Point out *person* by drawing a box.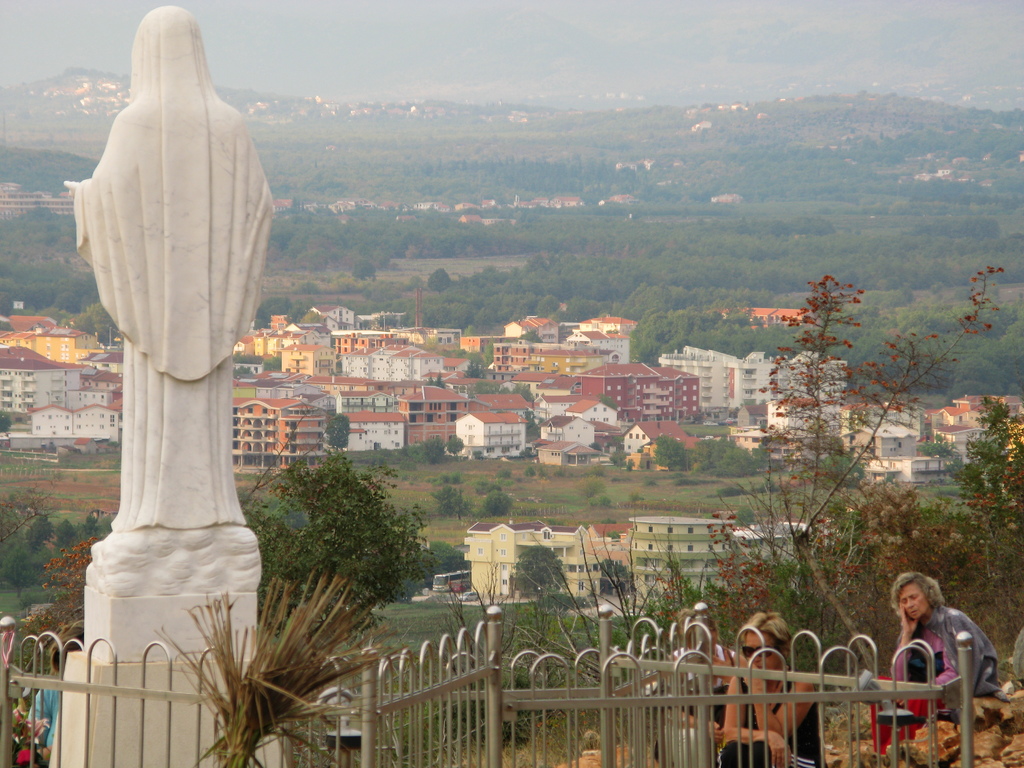
(x1=555, y1=726, x2=654, y2=767).
